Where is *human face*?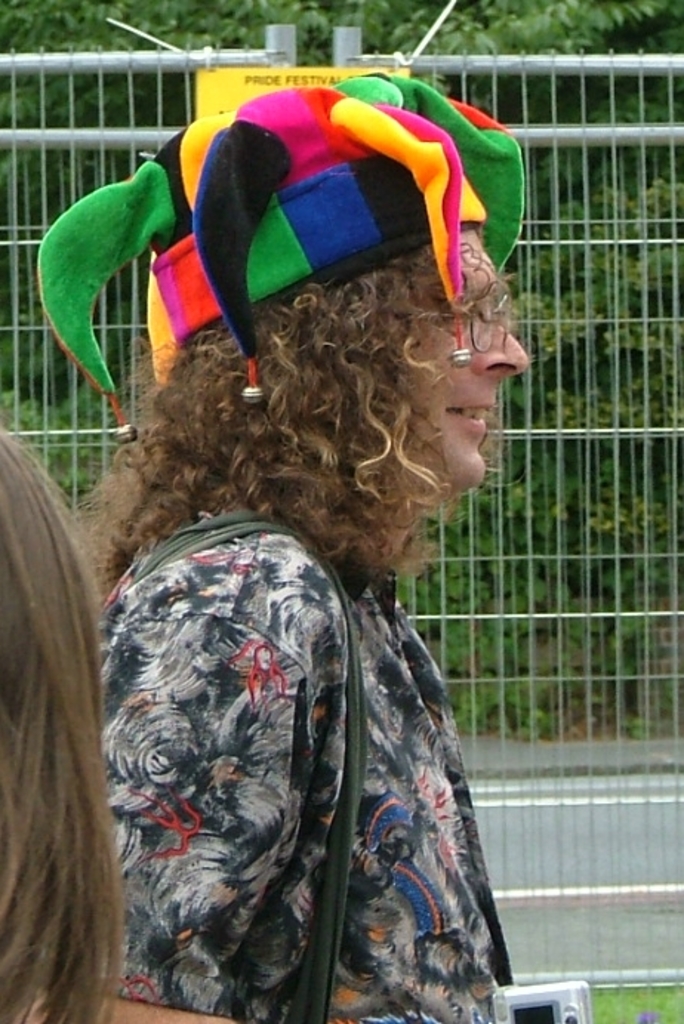
413 231 532 482.
